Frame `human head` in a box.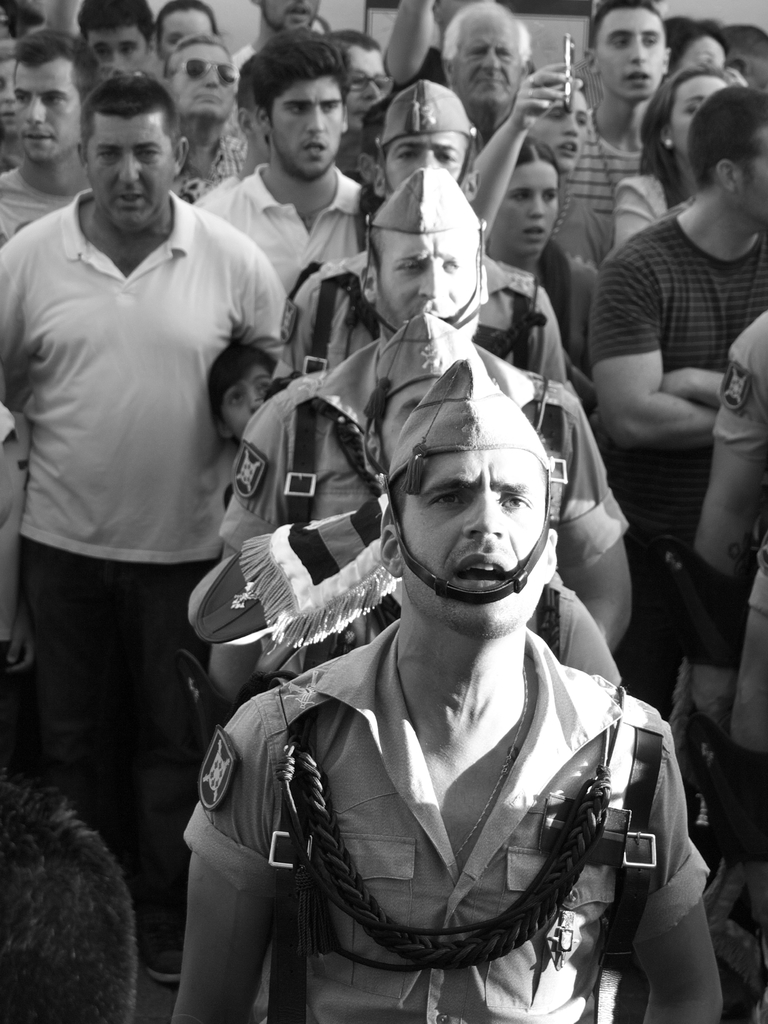
(left=443, top=1, right=527, bottom=108).
